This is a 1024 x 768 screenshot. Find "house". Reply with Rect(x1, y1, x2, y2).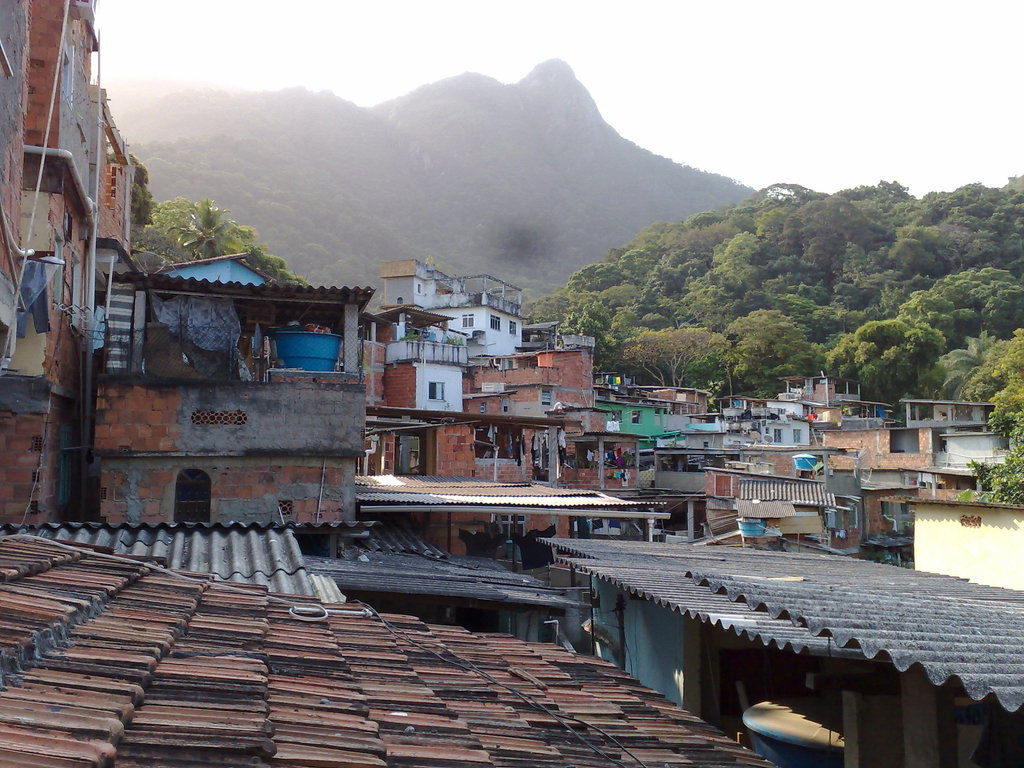
Rect(815, 417, 895, 471).
